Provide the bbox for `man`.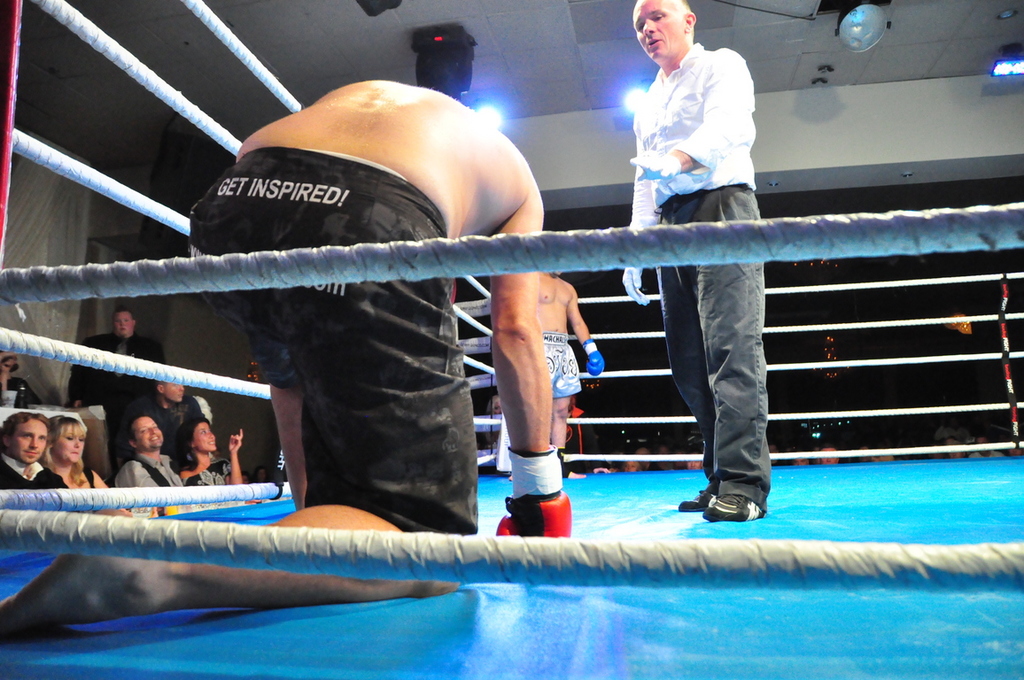
(left=609, top=6, right=798, bottom=488).
